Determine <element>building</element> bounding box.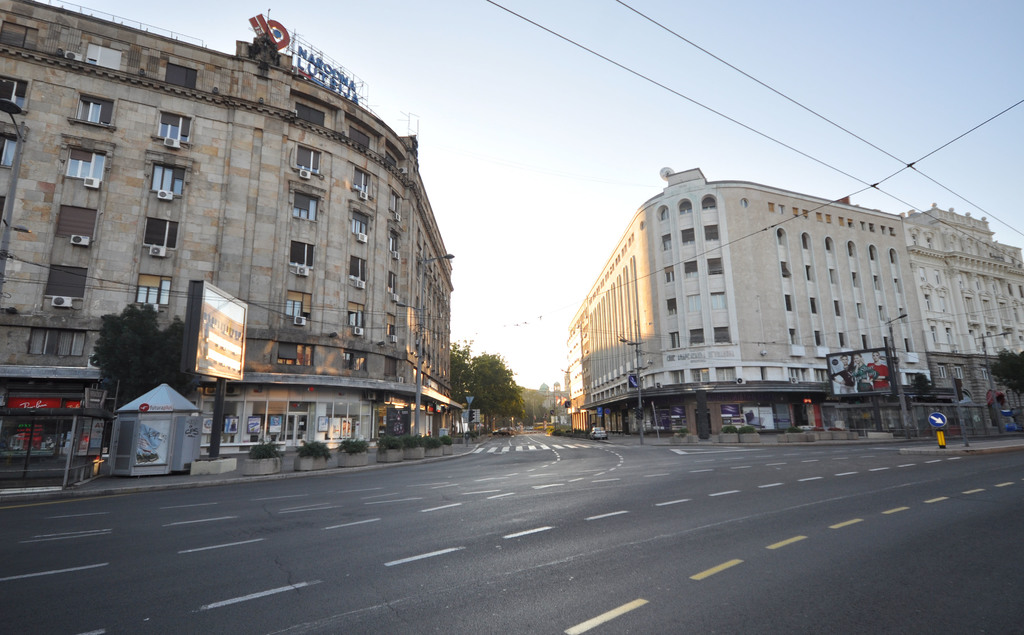
Determined: 563,168,1023,432.
